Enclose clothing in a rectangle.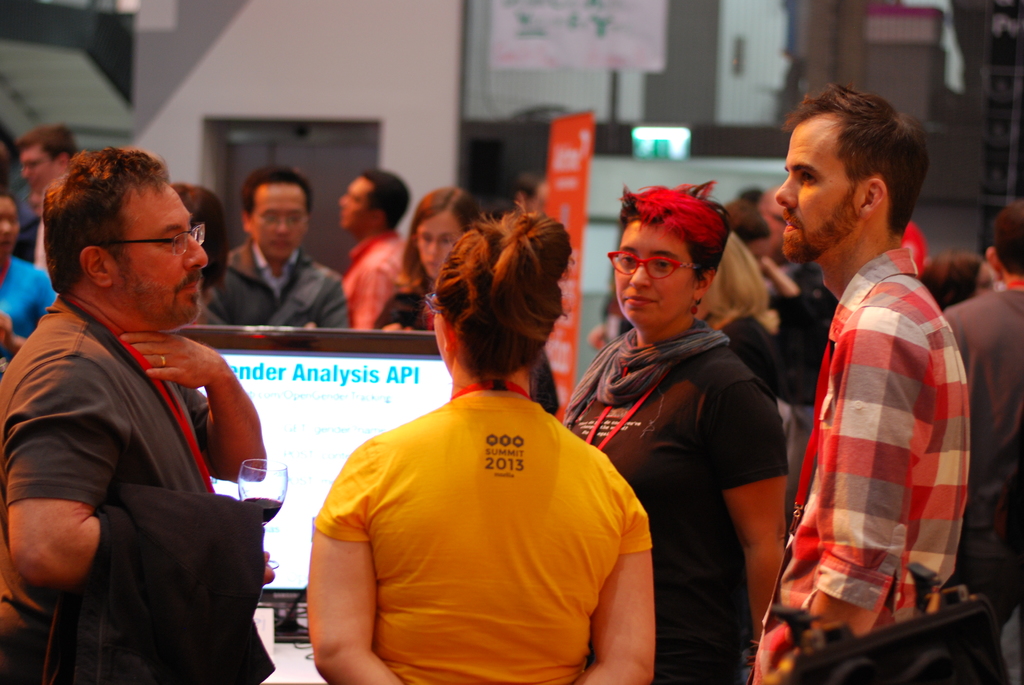
locate(561, 313, 791, 684).
